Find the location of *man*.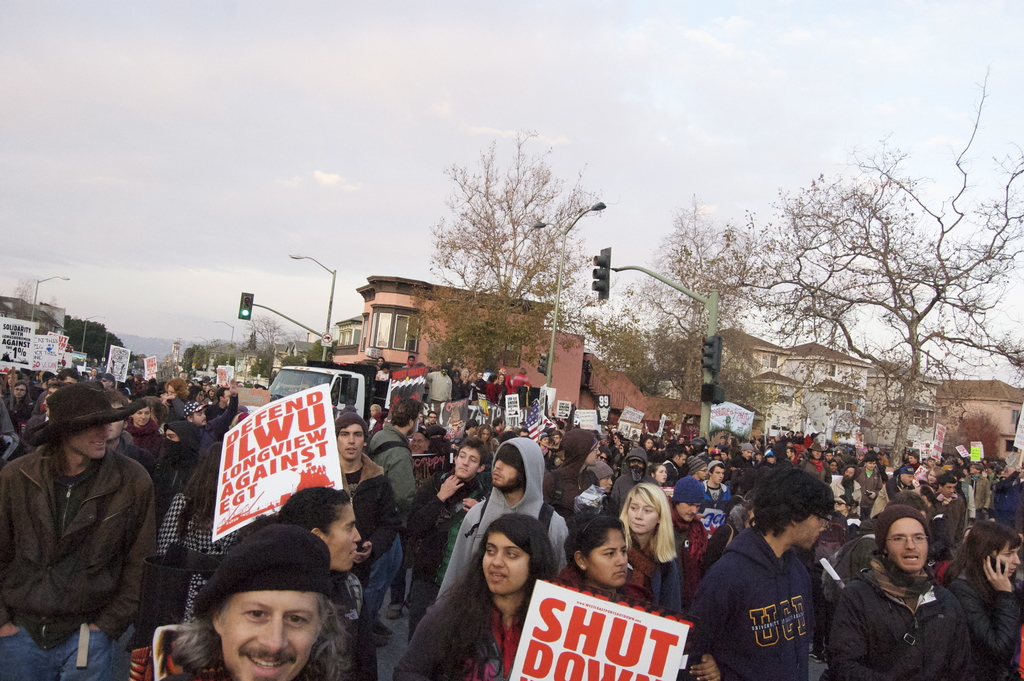
Location: bbox(547, 427, 595, 513).
